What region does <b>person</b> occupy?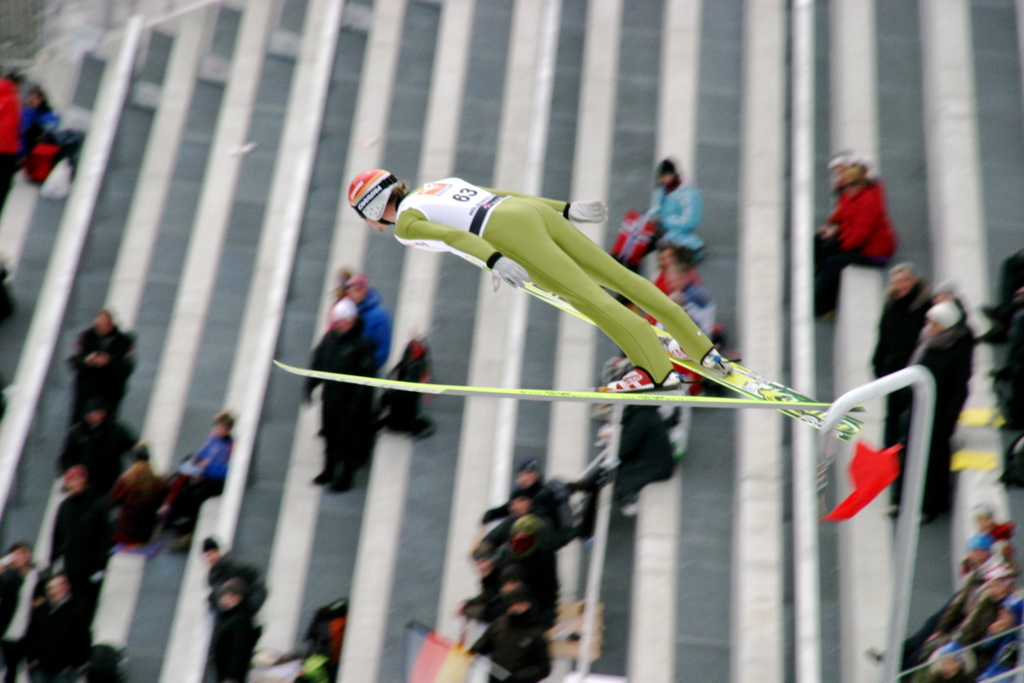
(349, 173, 732, 395).
